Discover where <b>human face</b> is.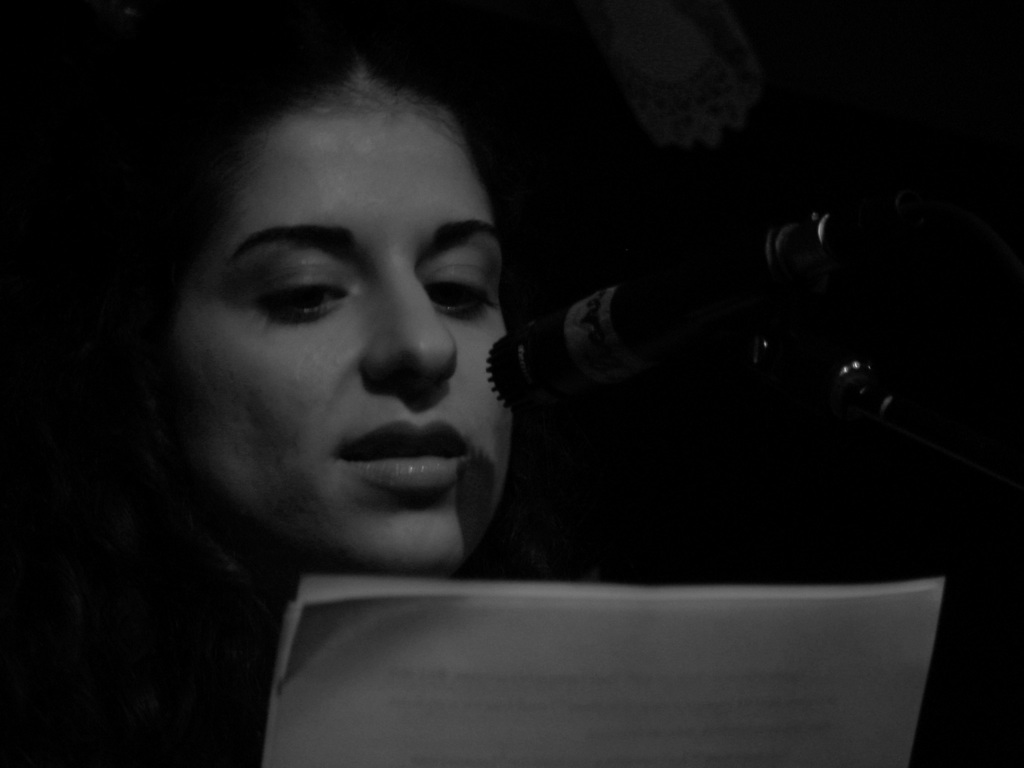
Discovered at x1=186 y1=88 x2=516 y2=574.
